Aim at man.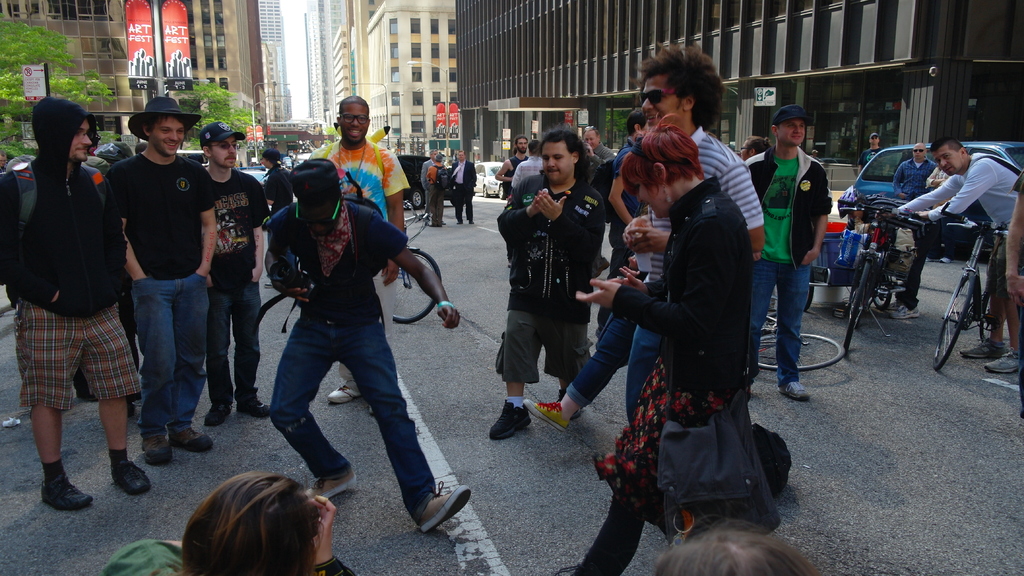
Aimed at BBox(580, 124, 615, 225).
